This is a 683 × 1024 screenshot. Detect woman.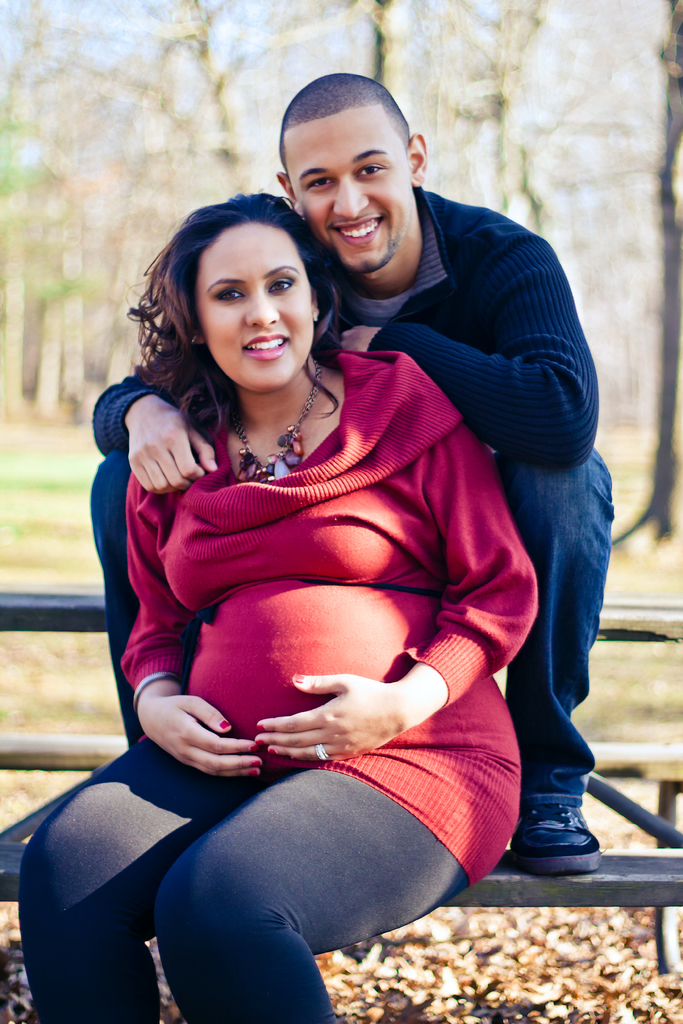
{"x1": 17, "y1": 192, "x2": 538, "y2": 1023}.
